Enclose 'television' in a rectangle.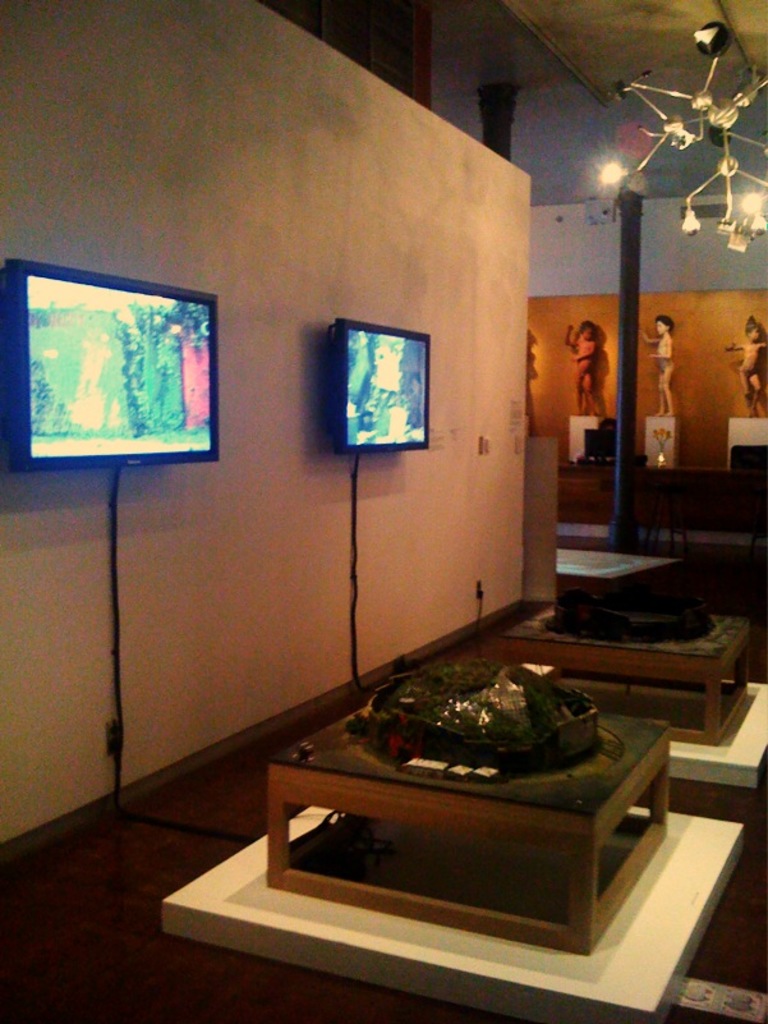
Rect(326, 318, 429, 456).
